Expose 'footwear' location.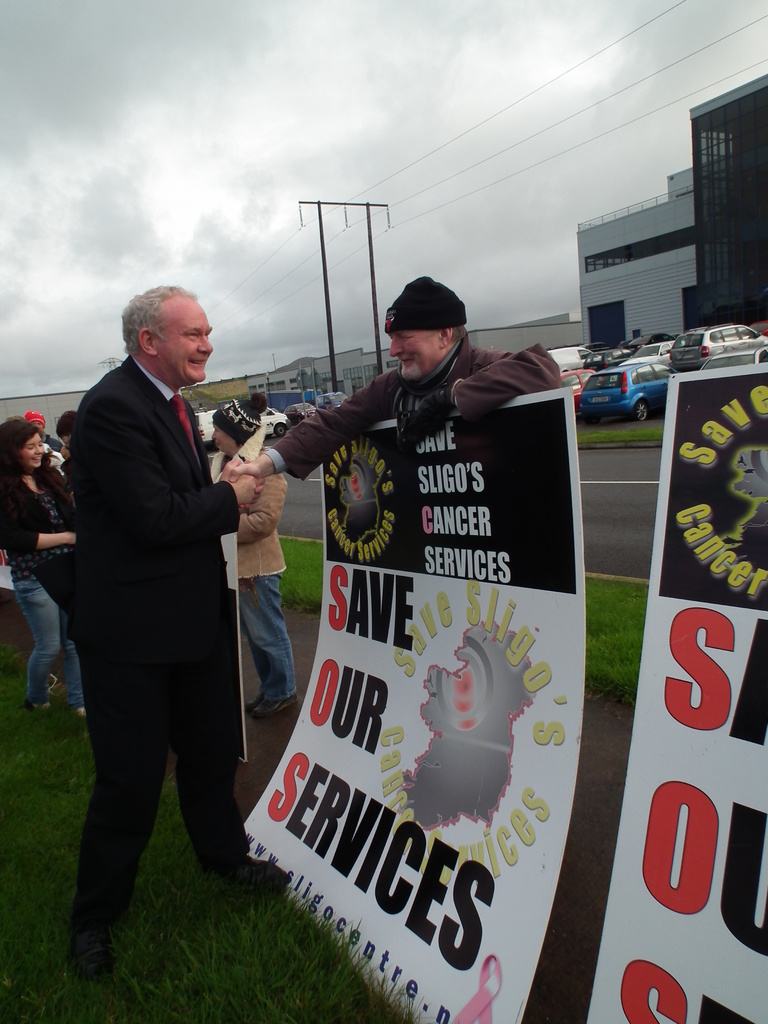
Exposed at (left=244, top=689, right=261, bottom=717).
